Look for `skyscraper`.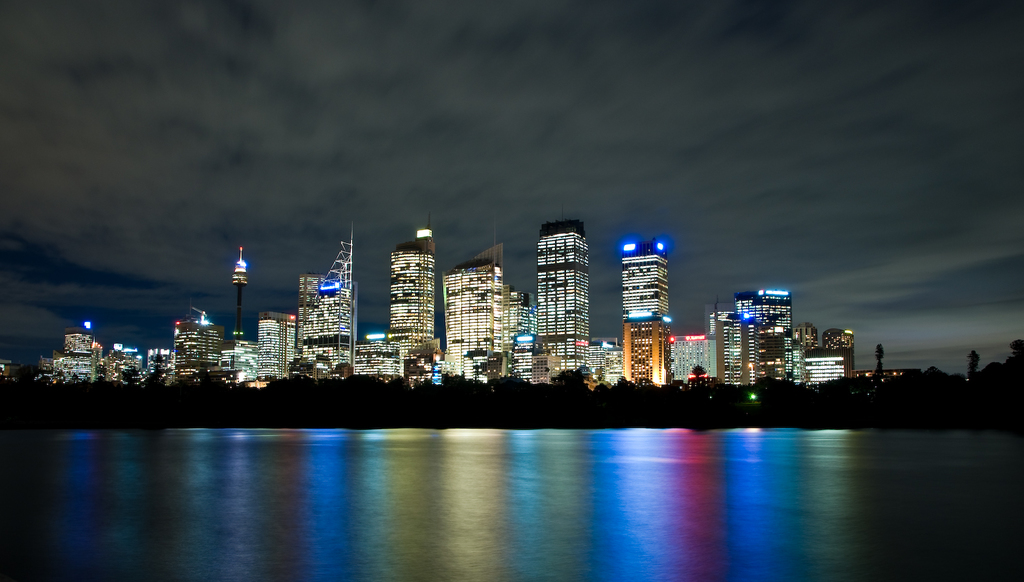
Found: 298:275:355:384.
